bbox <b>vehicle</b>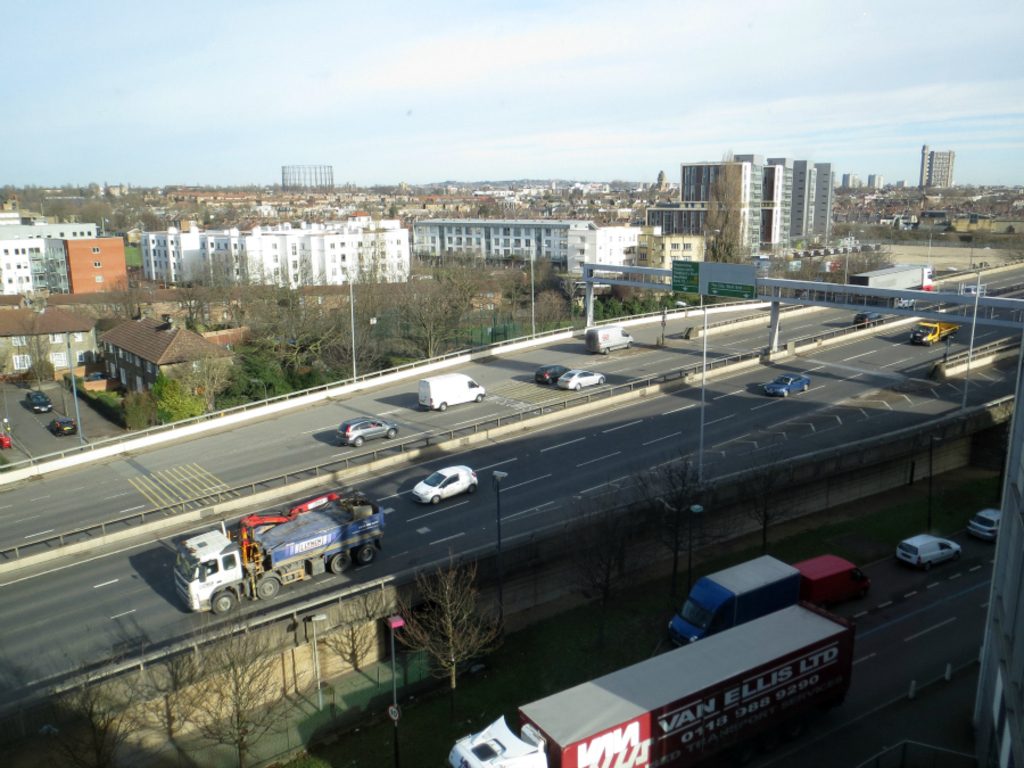
(x1=333, y1=418, x2=397, y2=449)
